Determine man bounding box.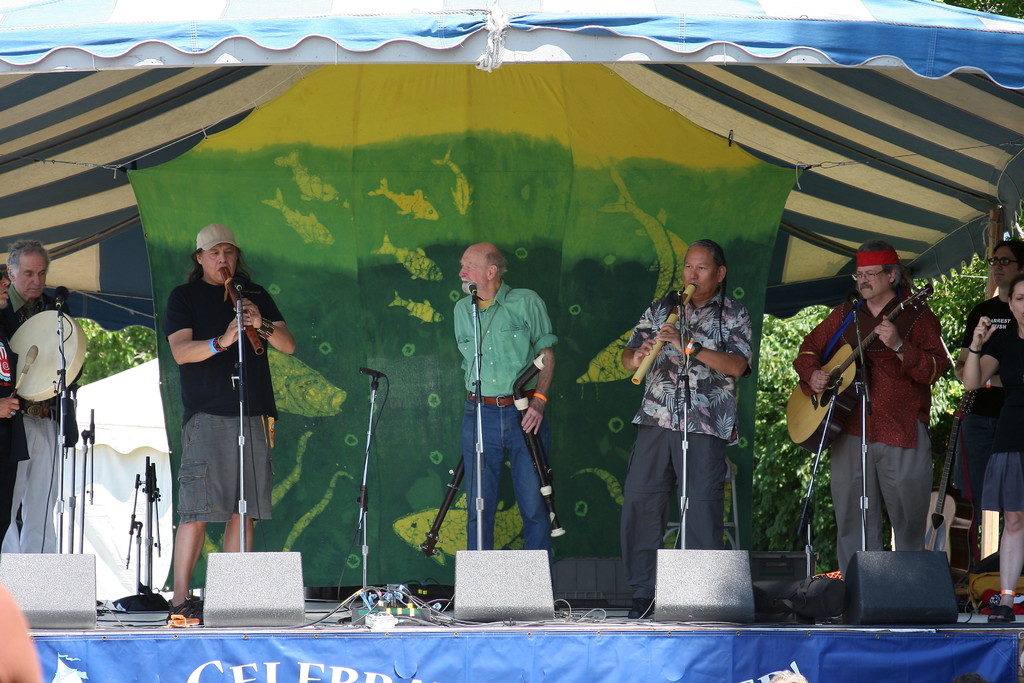
Determined: [790,236,947,595].
